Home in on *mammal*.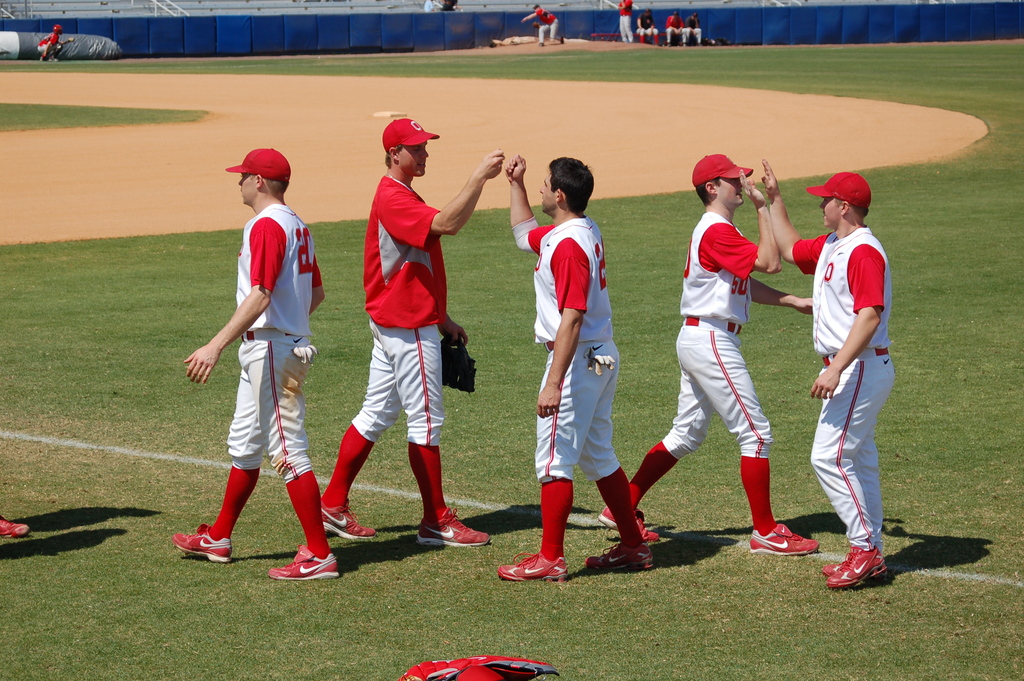
Homed in at bbox=(685, 13, 702, 44).
